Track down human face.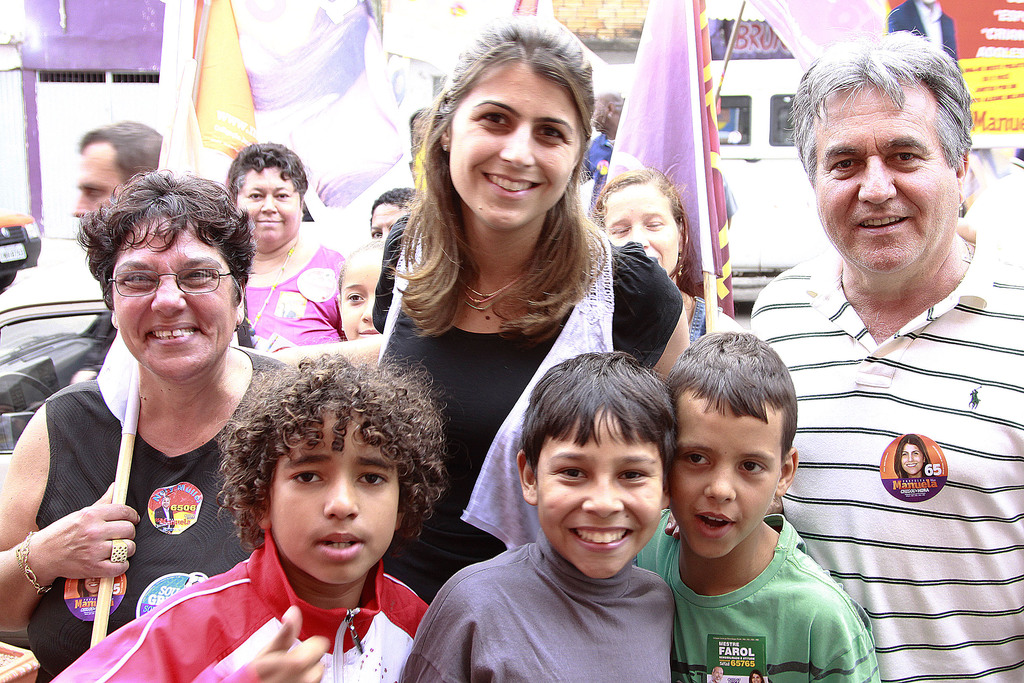
Tracked to select_region(119, 227, 228, 383).
